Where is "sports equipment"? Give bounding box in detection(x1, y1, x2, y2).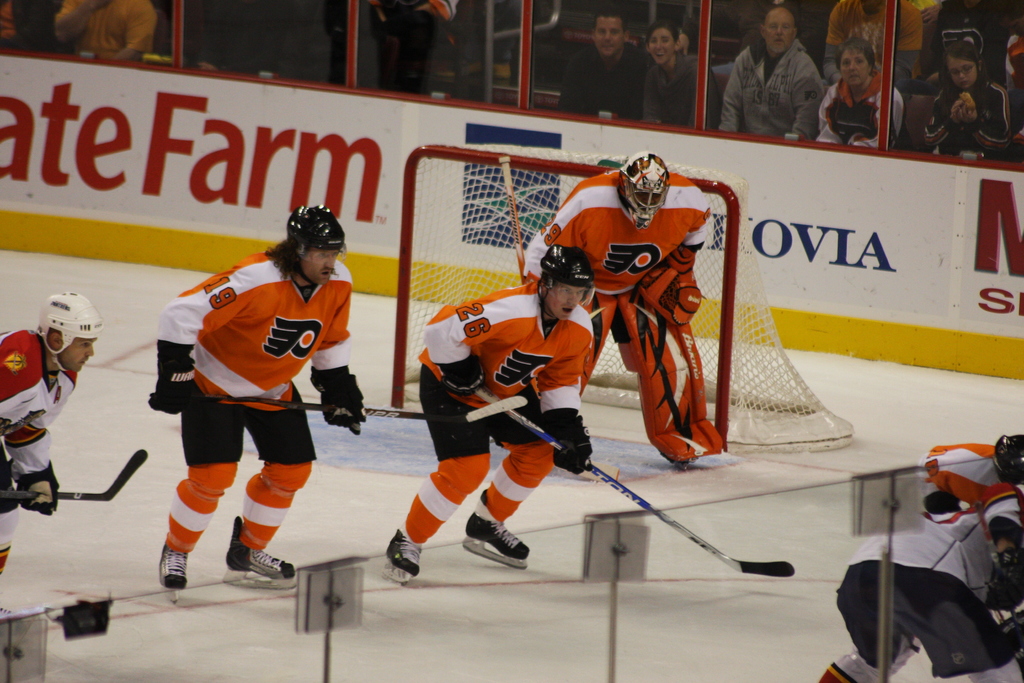
detection(227, 517, 298, 589).
